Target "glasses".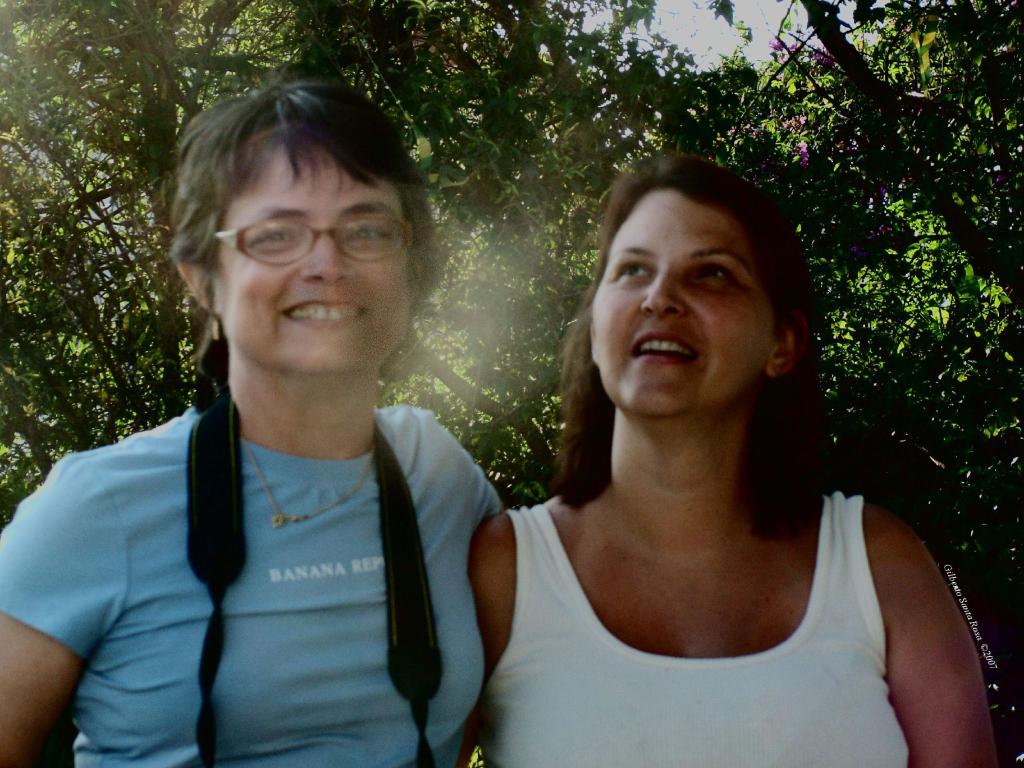
Target region: 210,216,422,265.
